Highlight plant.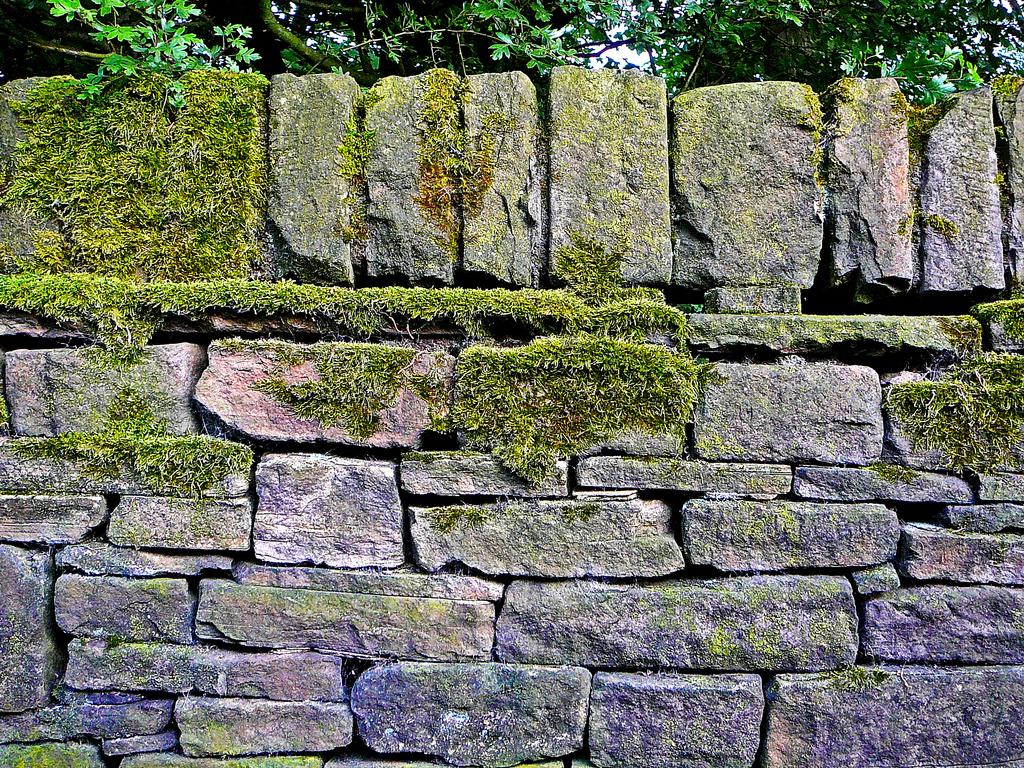
Highlighted region: (334,89,372,244).
